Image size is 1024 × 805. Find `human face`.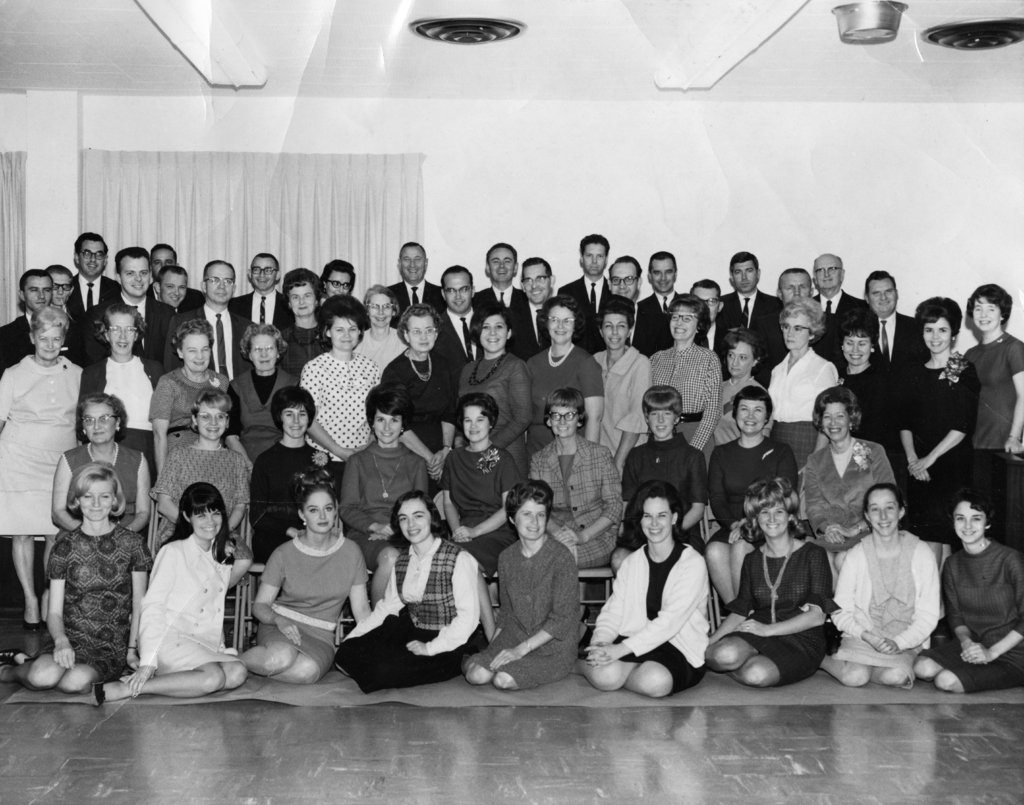
bbox=(582, 243, 600, 275).
